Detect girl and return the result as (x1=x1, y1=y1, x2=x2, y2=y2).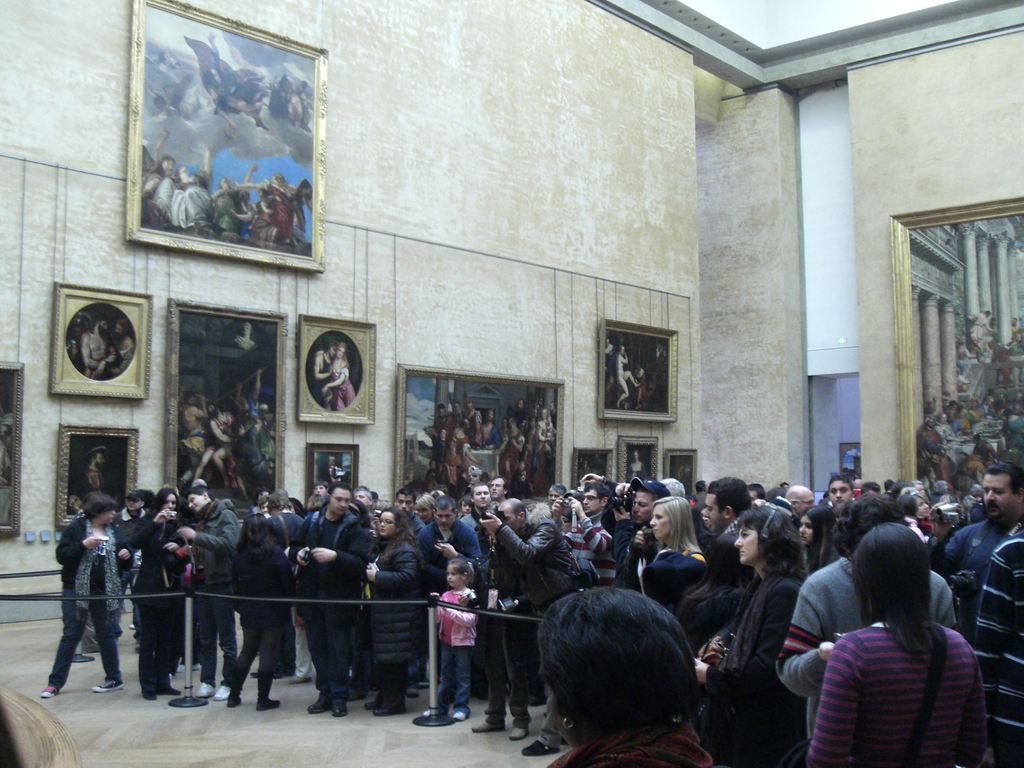
(x1=805, y1=525, x2=998, y2=767).
